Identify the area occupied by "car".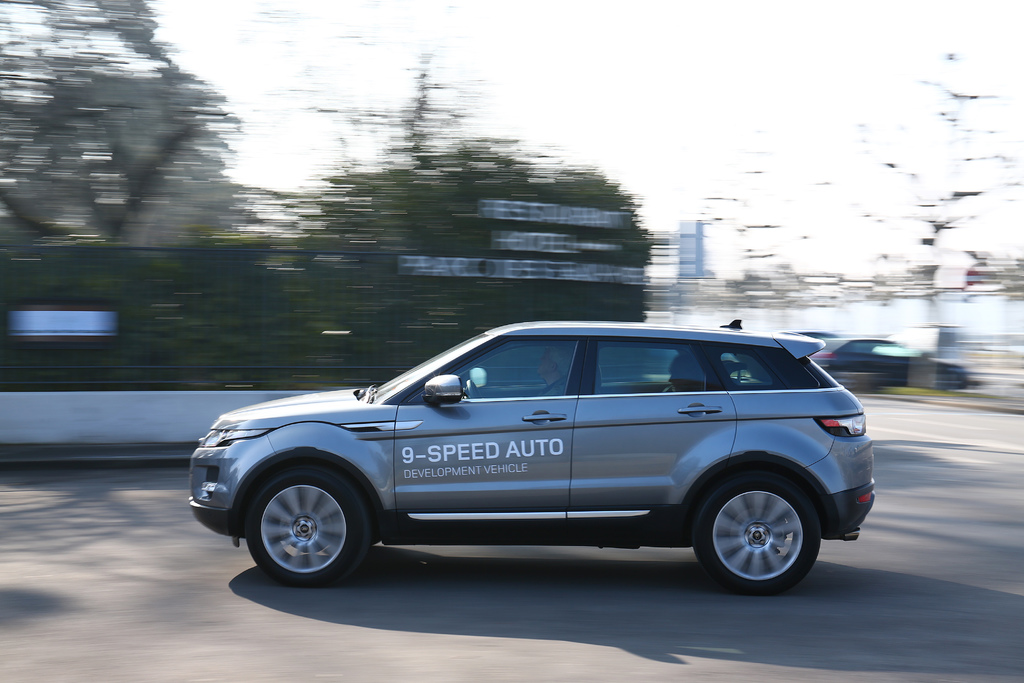
Area: [x1=189, y1=319, x2=877, y2=595].
